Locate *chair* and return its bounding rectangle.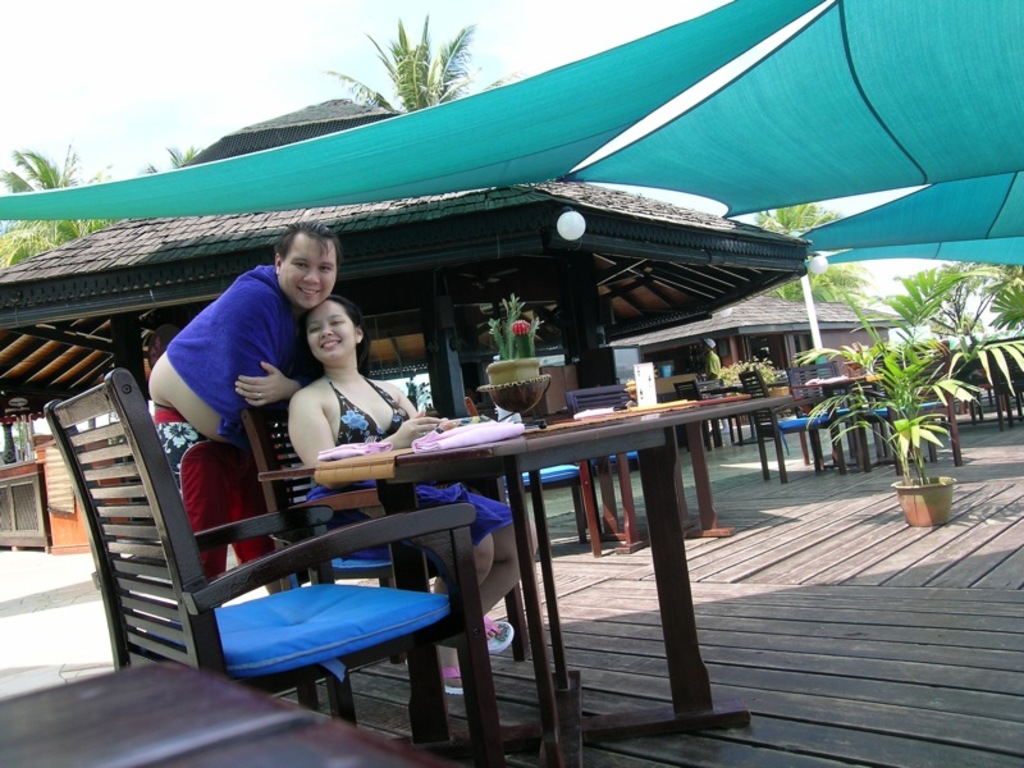
[x1=673, y1=381, x2=704, y2=401].
